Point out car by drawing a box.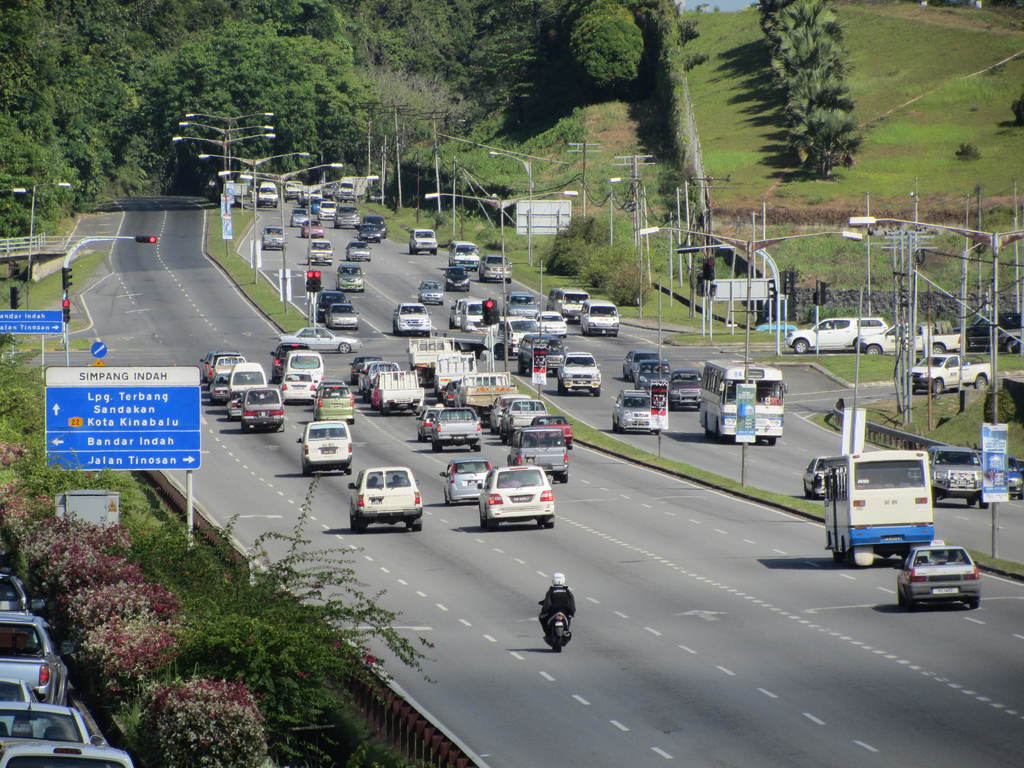
bbox=[291, 207, 311, 230].
